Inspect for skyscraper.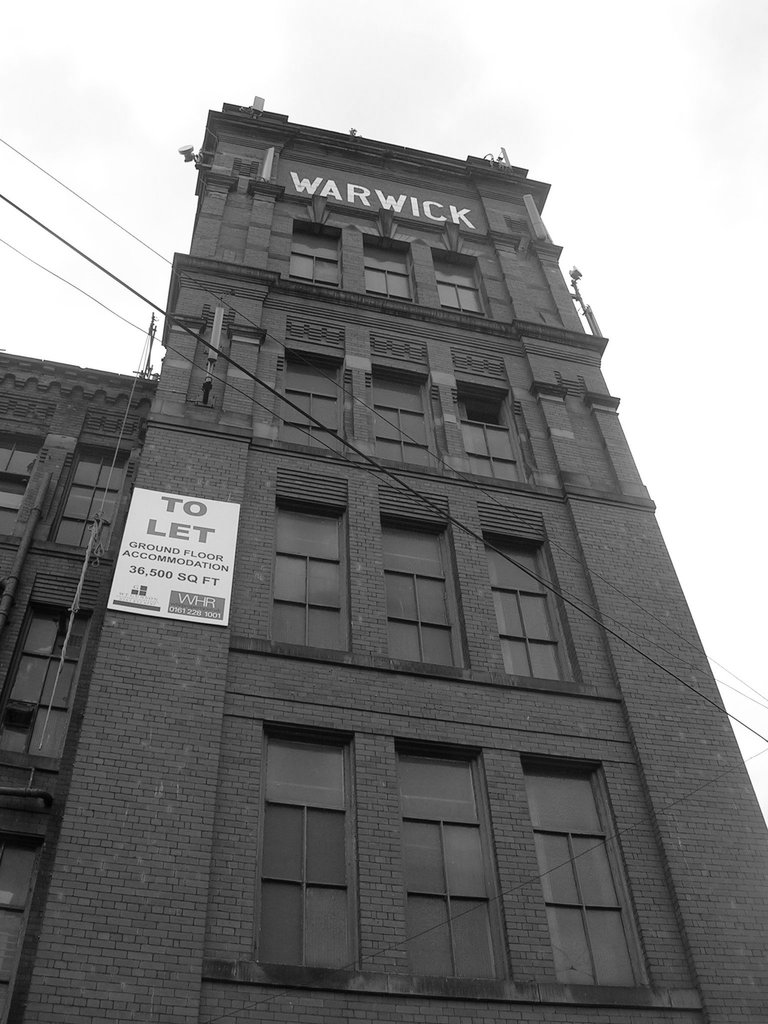
Inspection: select_region(33, 101, 752, 1005).
